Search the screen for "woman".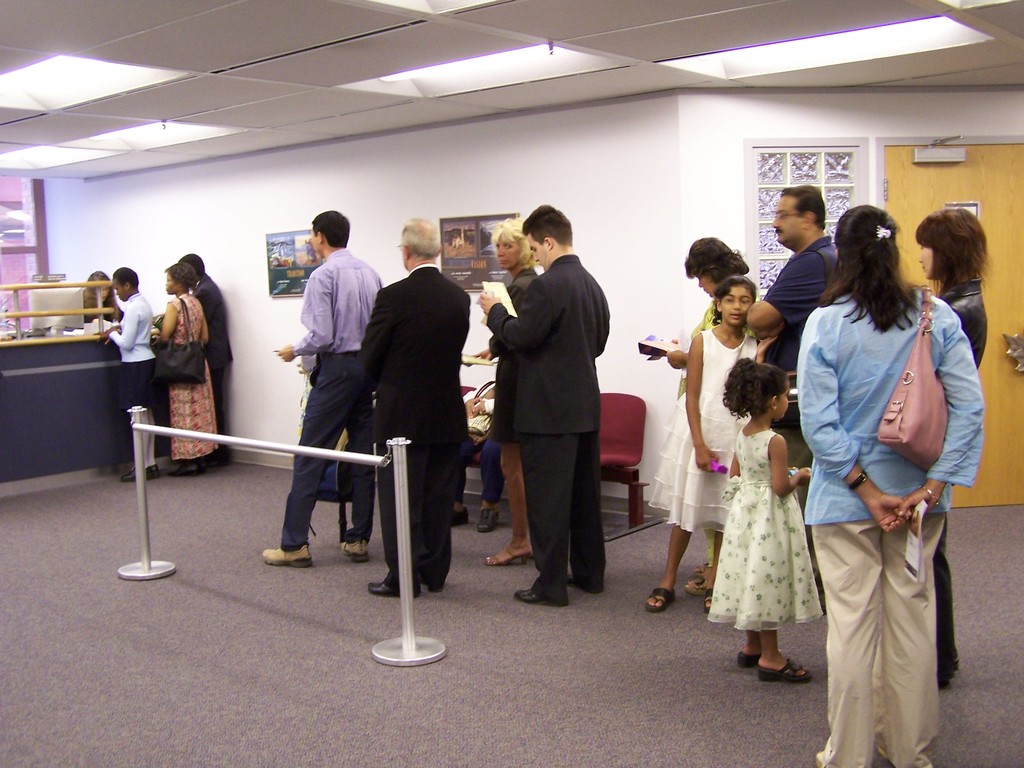
Found at detection(154, 262, 218, 474).
